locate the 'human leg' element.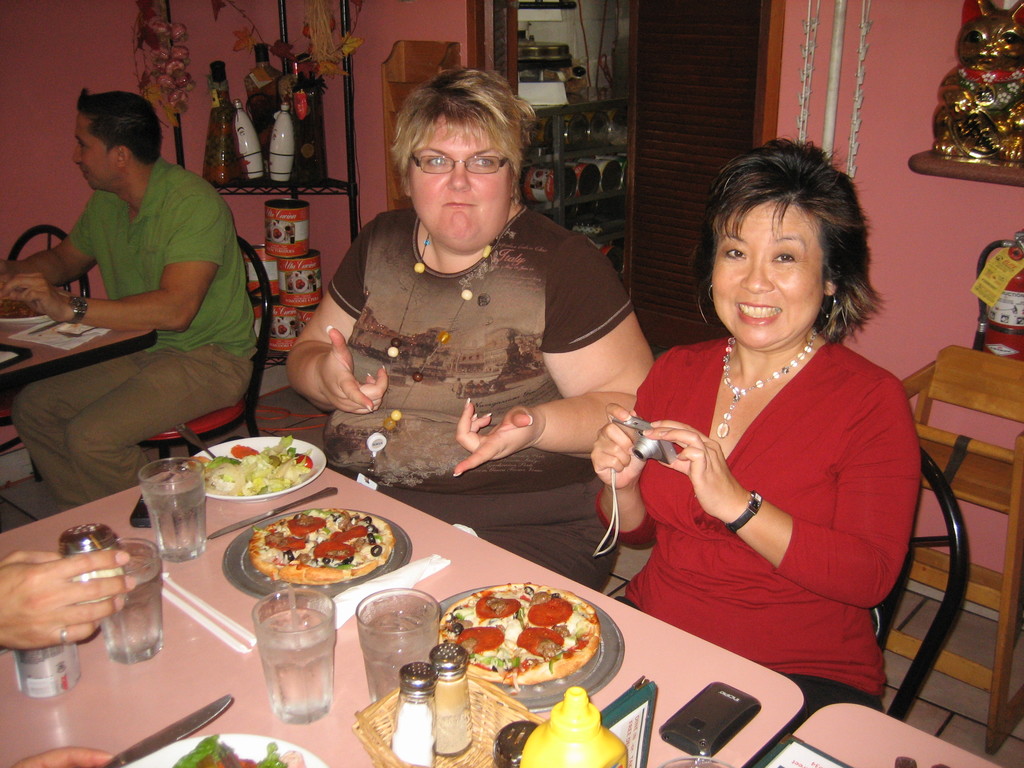
Element bbox: BBox(468, 515, 621, 585).
